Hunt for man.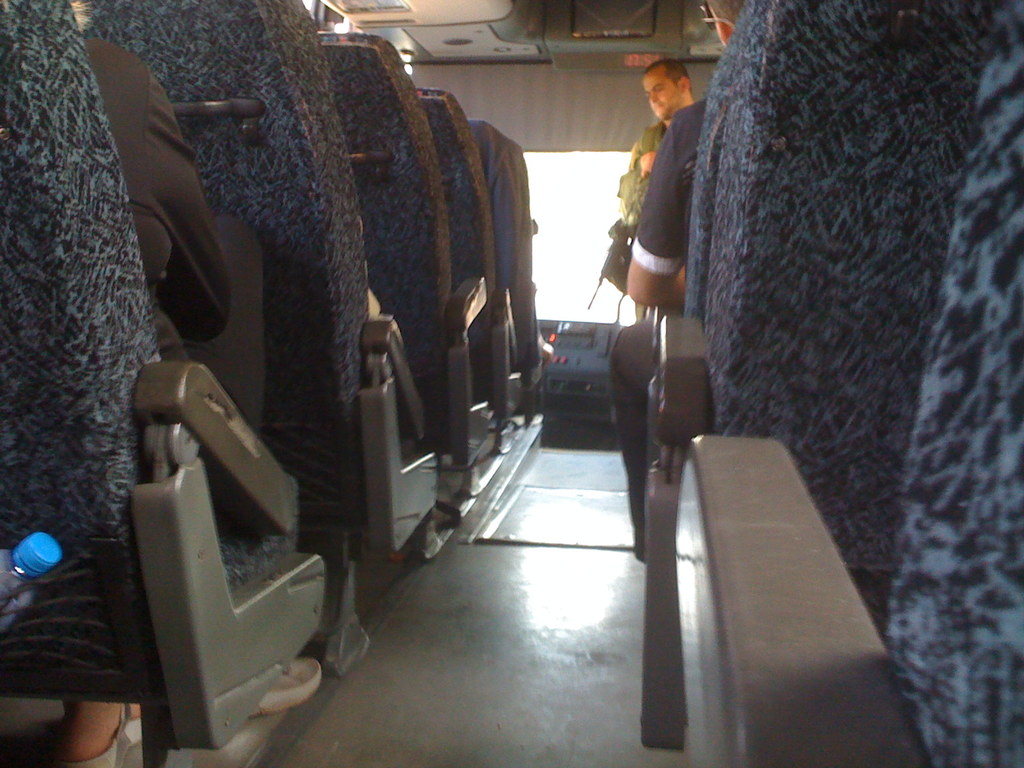
Hunted down at 628,0,744,314.
